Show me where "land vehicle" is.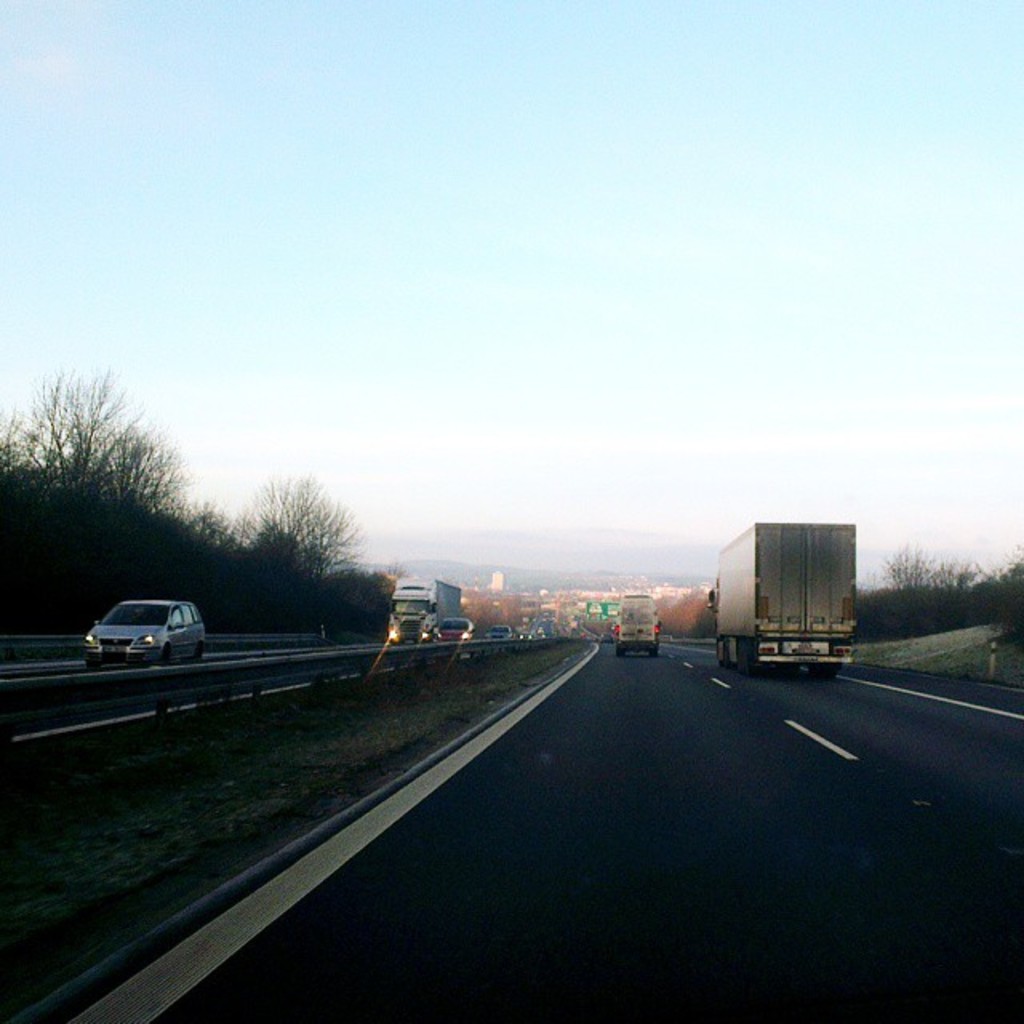
"land vehicle" is at <bbox>381, 574, 469, 646</bbox>.
